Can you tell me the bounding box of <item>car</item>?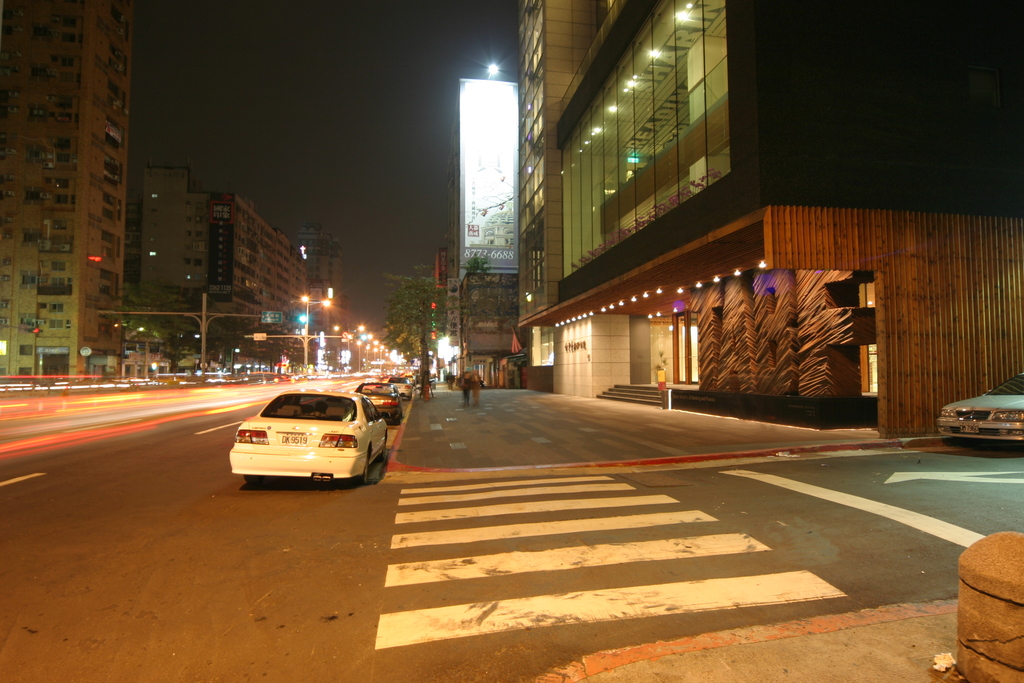
[x1=227, y1=392, x2=390, y2=483].
